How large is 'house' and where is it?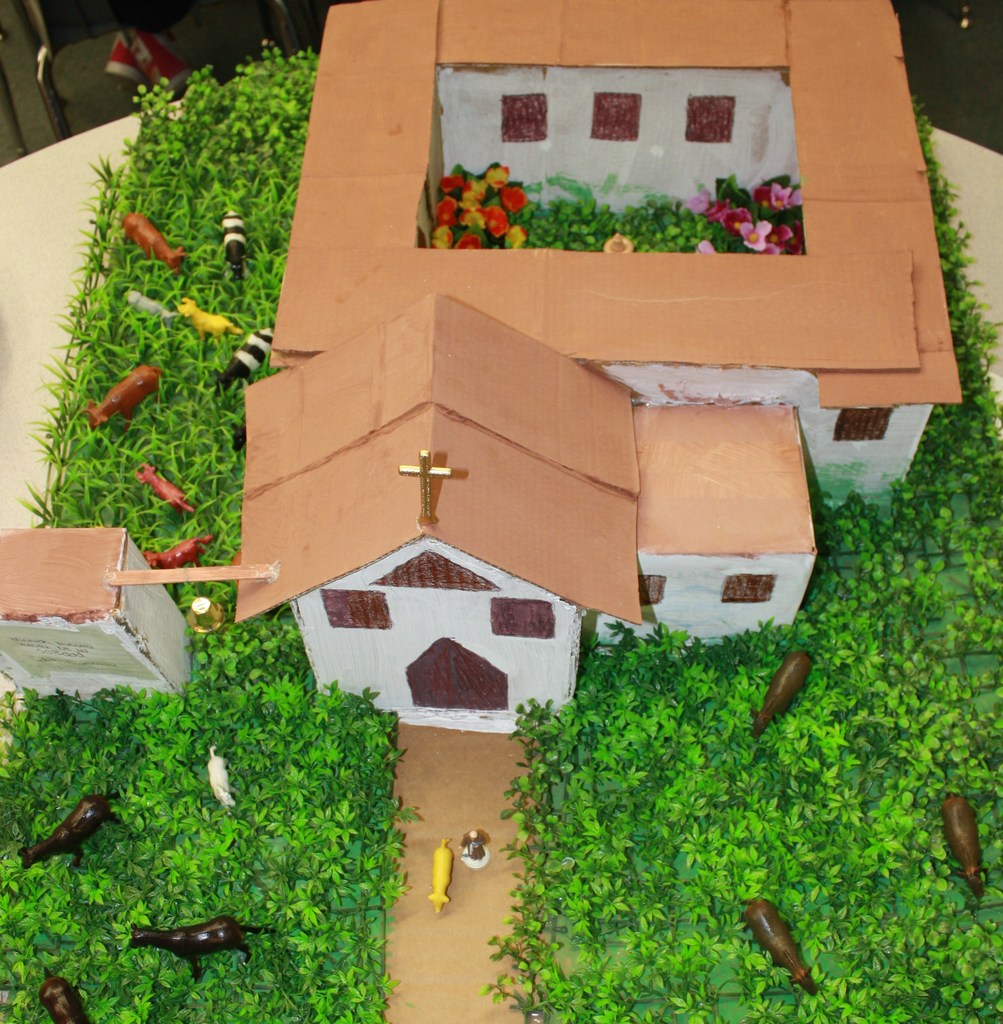
Bounding box: region(232, 292, 820, 734).
